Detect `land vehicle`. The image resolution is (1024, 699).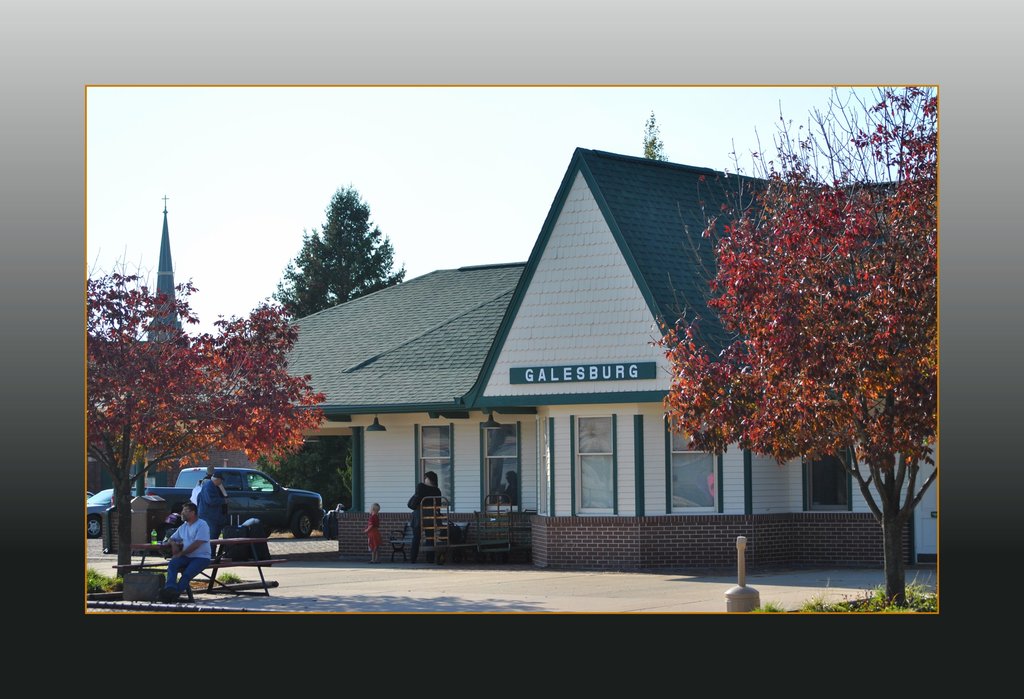
detection(116, 454, 325, 543).
